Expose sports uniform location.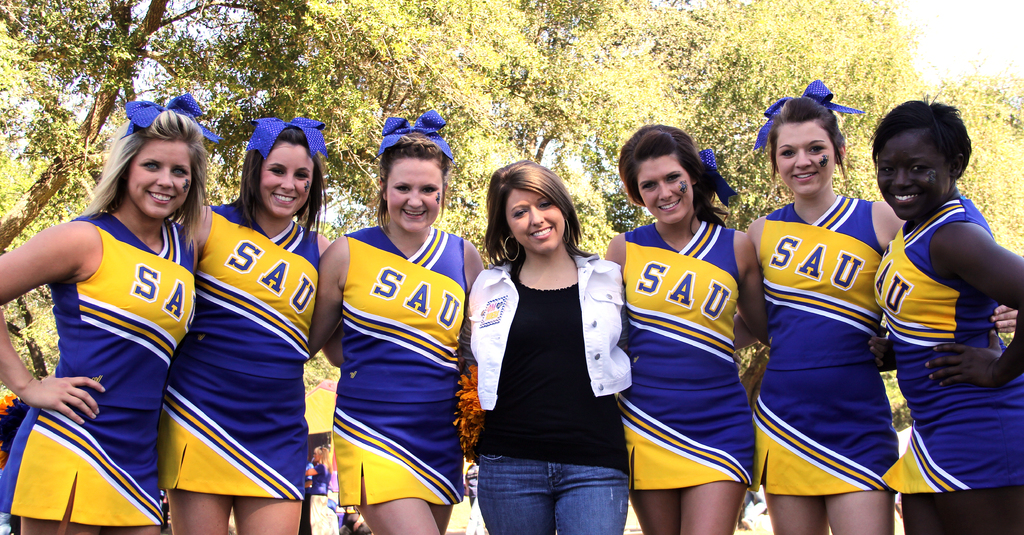
Exposed at <box>622,223,754,503</box>.
